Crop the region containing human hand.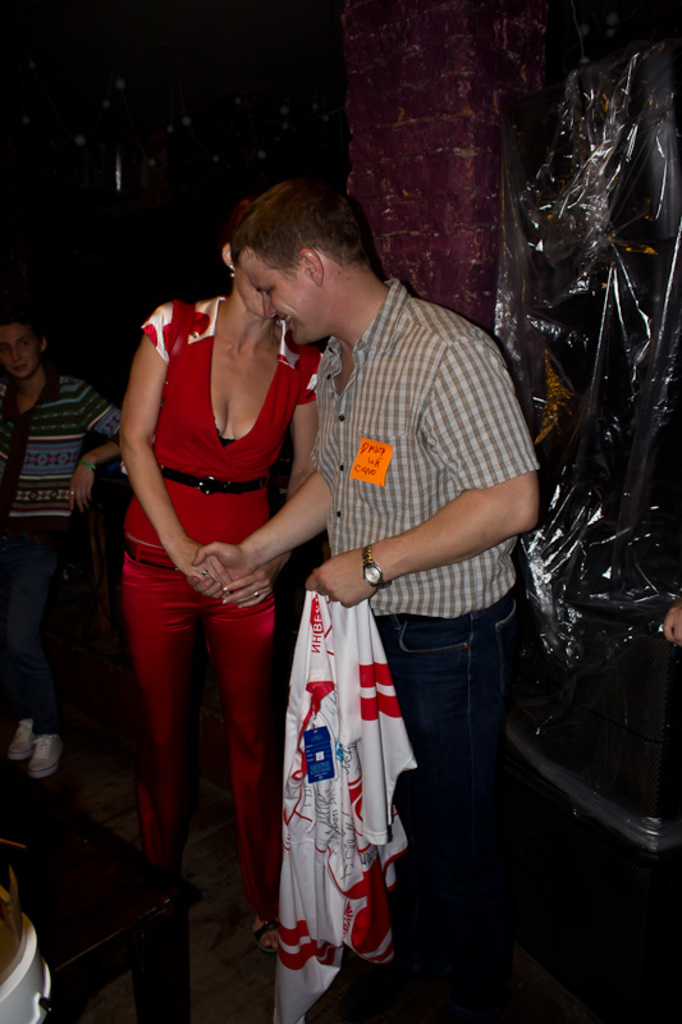
Crop region: region(67, 460, 95, 516).
